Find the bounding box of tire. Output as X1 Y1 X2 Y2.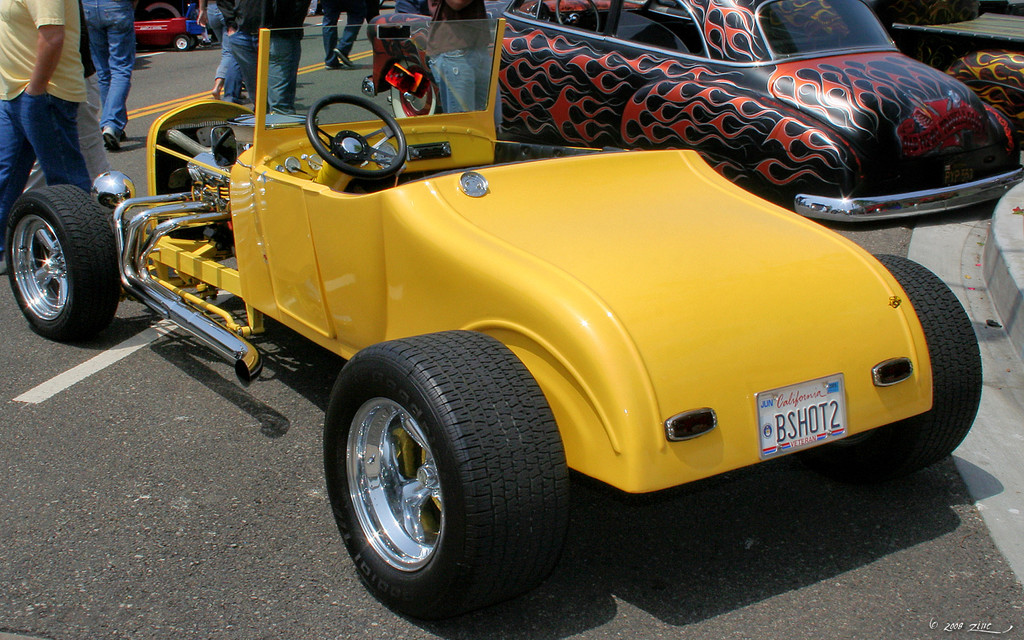
388 63 436 119.
